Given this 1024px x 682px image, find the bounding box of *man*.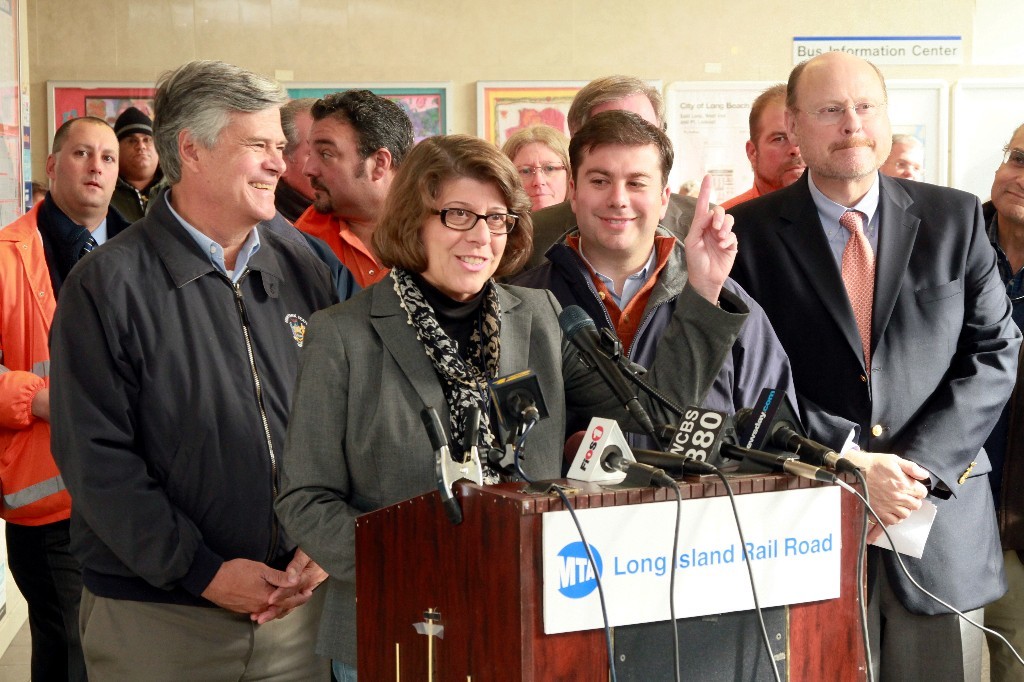
detection(292, 88, 425, 278).
